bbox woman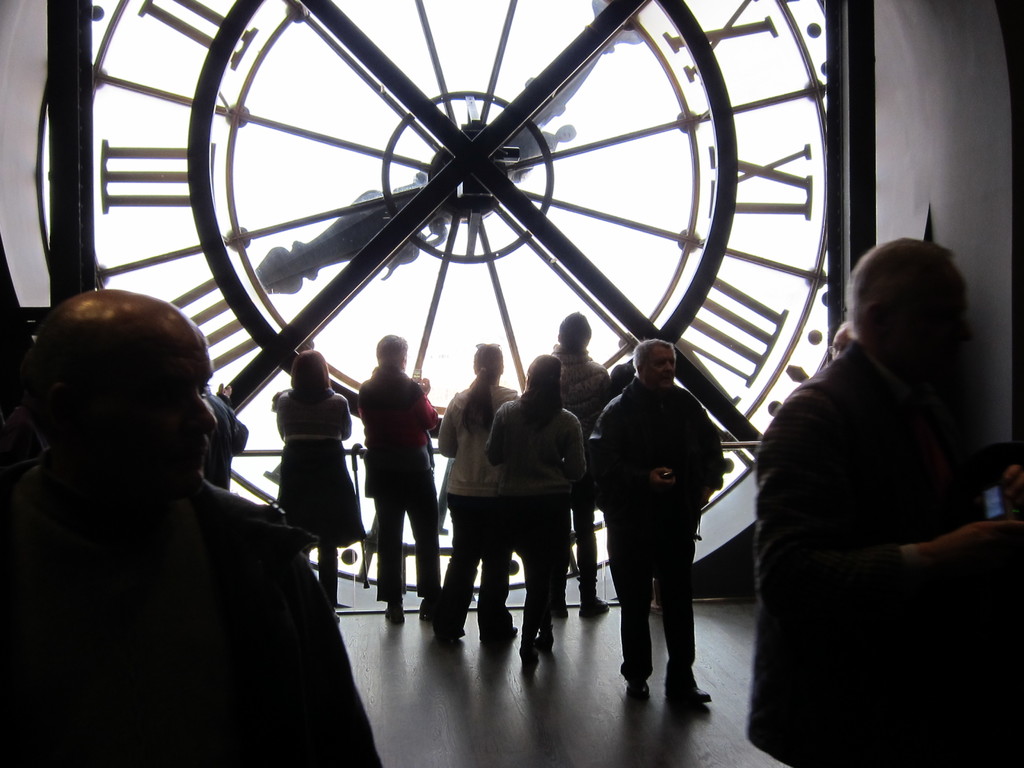
left=442, top=340, right=524, bottom=639
